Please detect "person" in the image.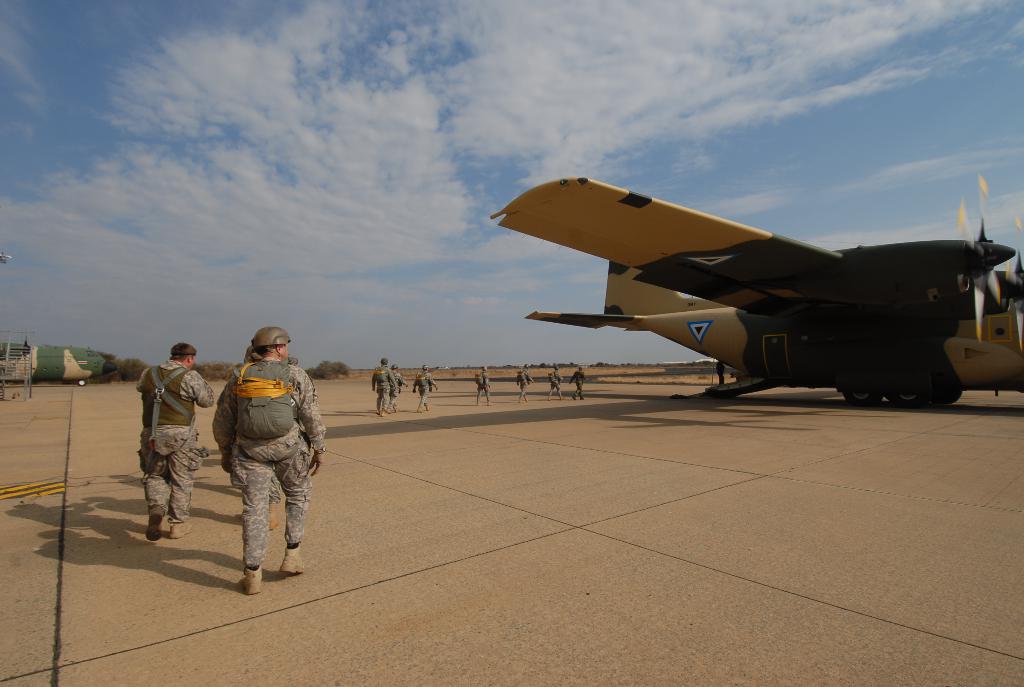
detection(125, 336, 200, 553).
